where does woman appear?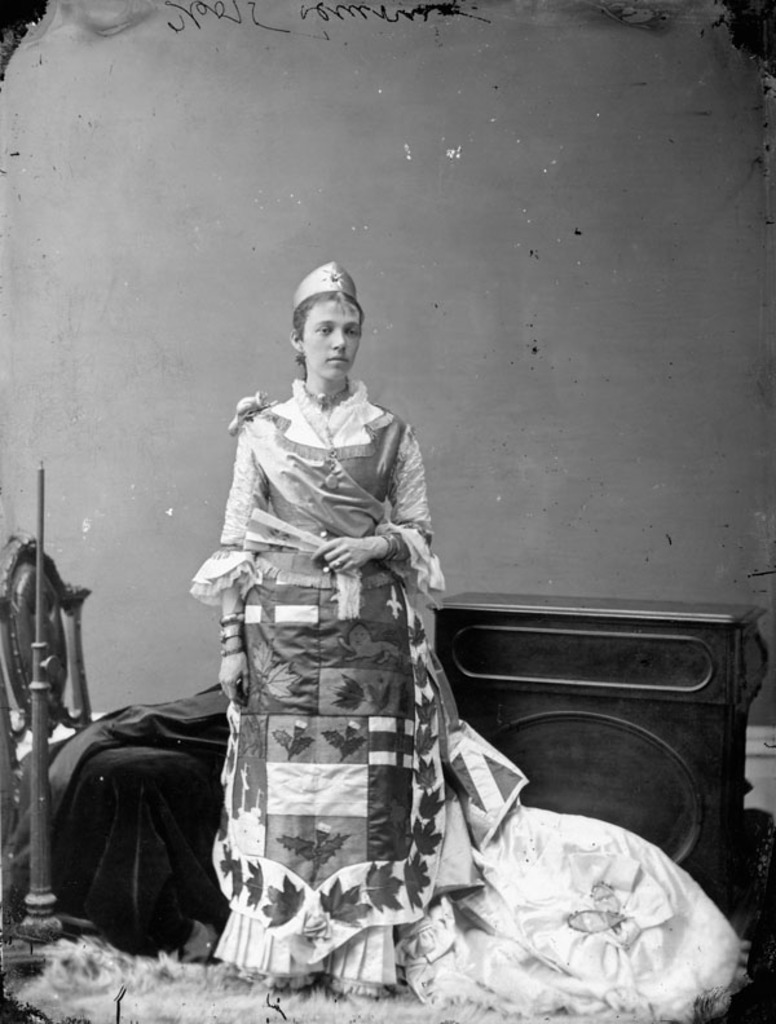
Appears at bbox(190, 264, 530, 998).
